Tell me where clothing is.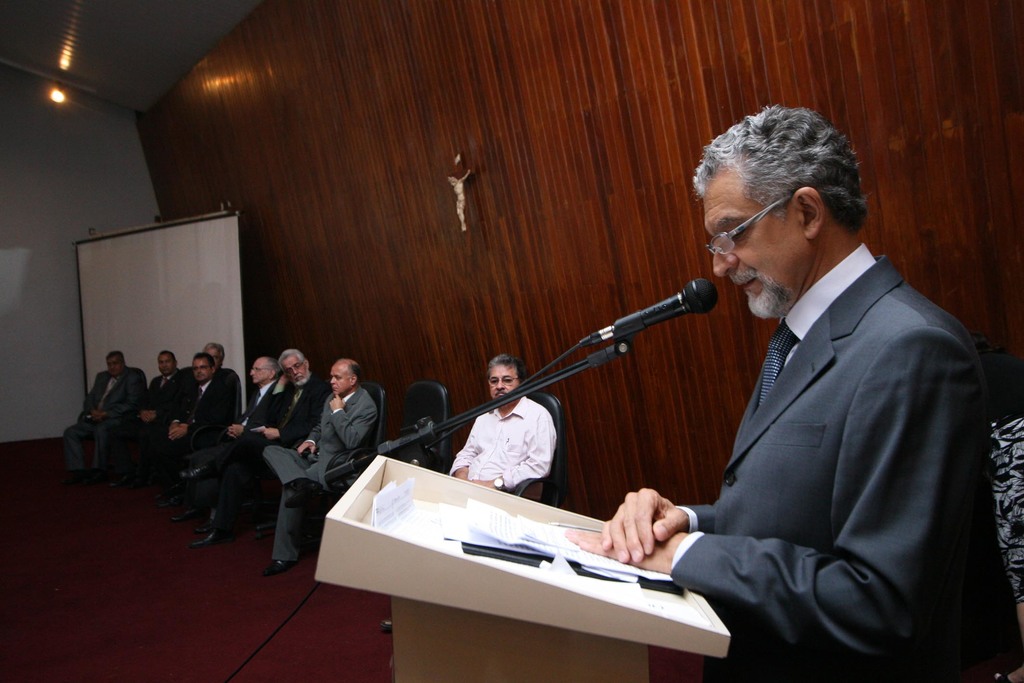
clothing is at pyautogui.locateOnScreen(120, 375, 178, 475).
